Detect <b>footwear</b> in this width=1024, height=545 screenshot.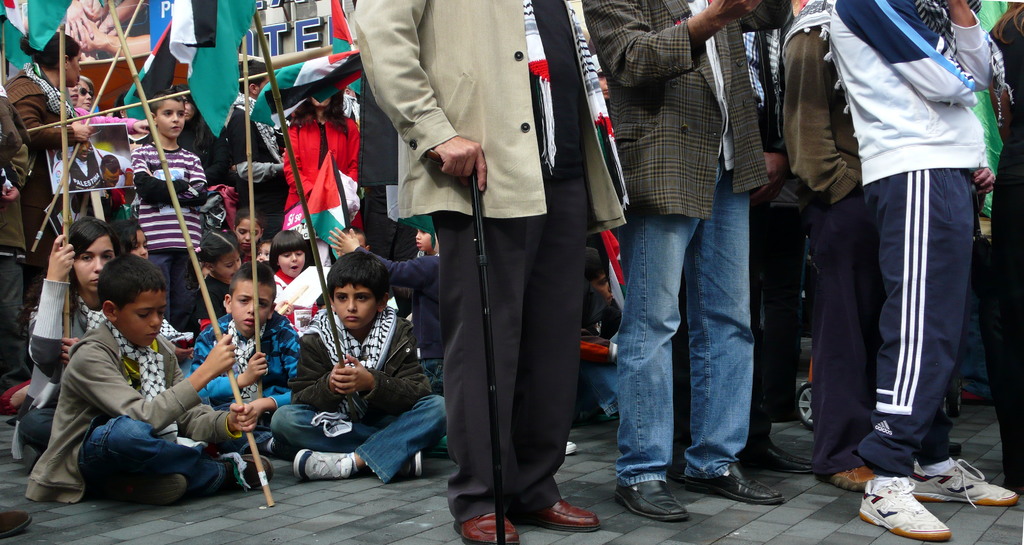
Detection: <bbox>741, 443, 815, 473</bbox>.
